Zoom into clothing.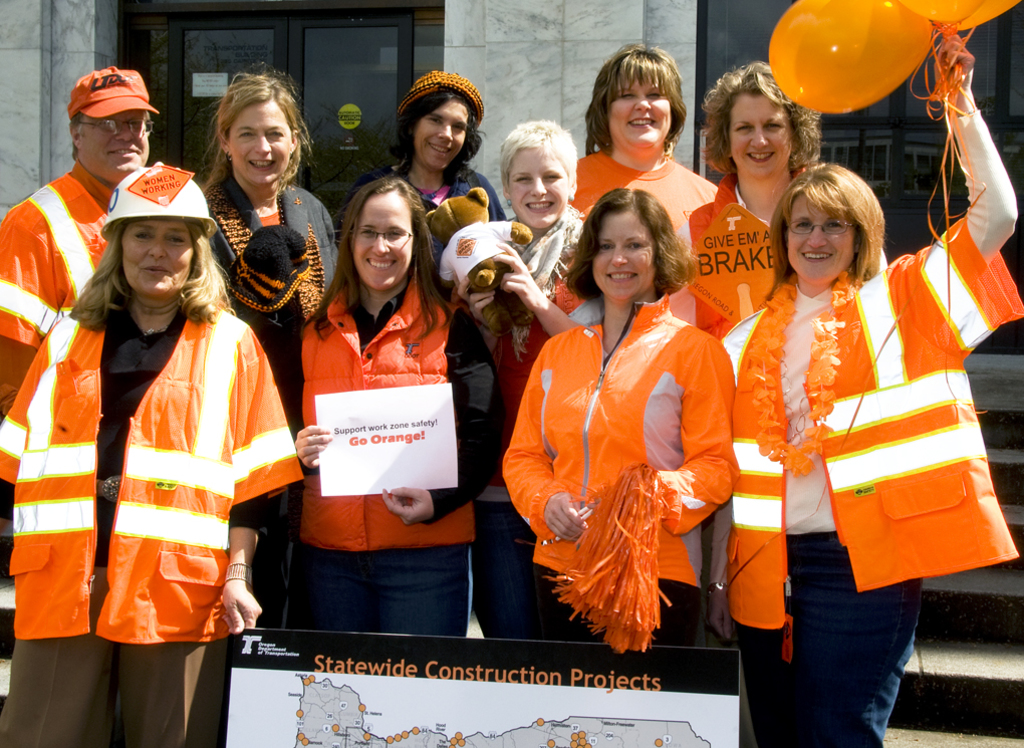
Zoom target: locate(0, 264, 295, 746).
